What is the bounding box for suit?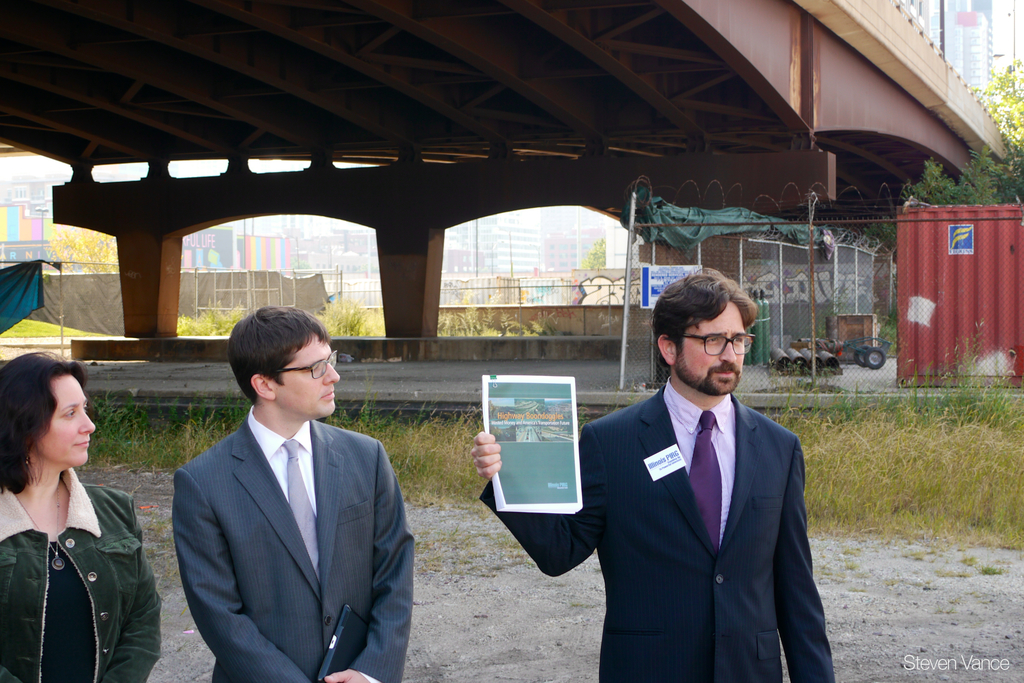
<box>568,311,840,666</box>.
